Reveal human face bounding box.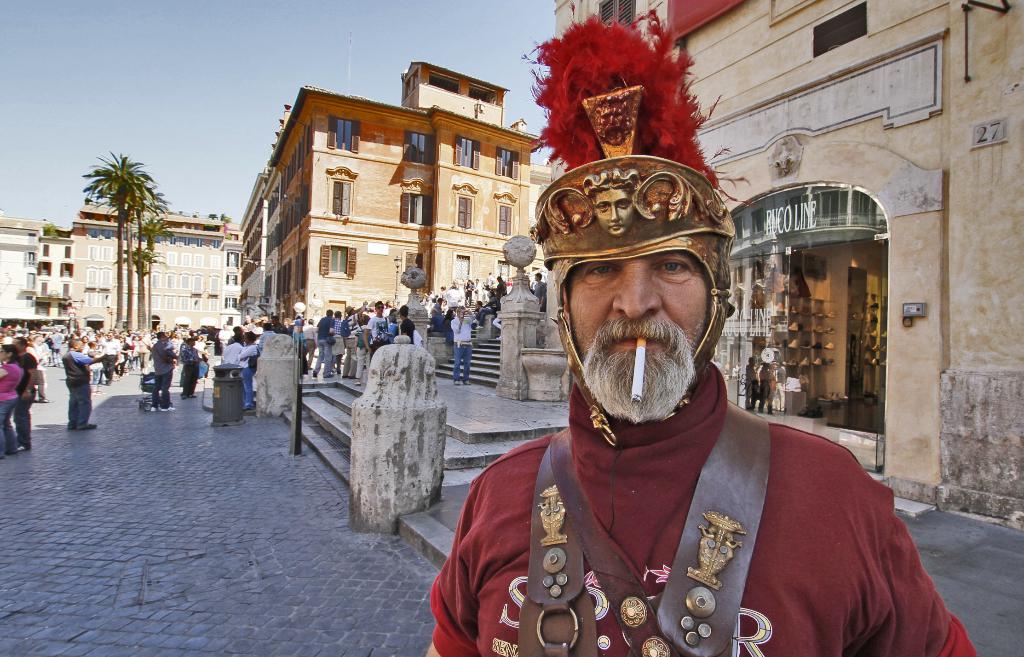
Revealed: crop(593, 185, 632, 233).
